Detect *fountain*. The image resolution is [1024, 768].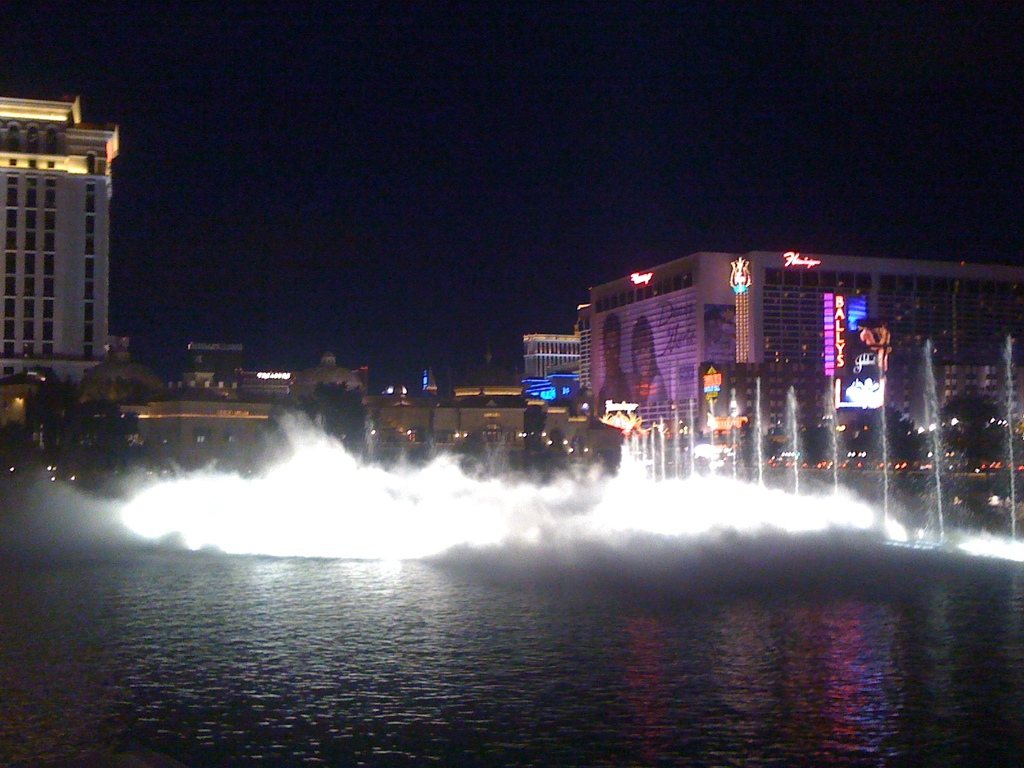
115 399 1023 580.
